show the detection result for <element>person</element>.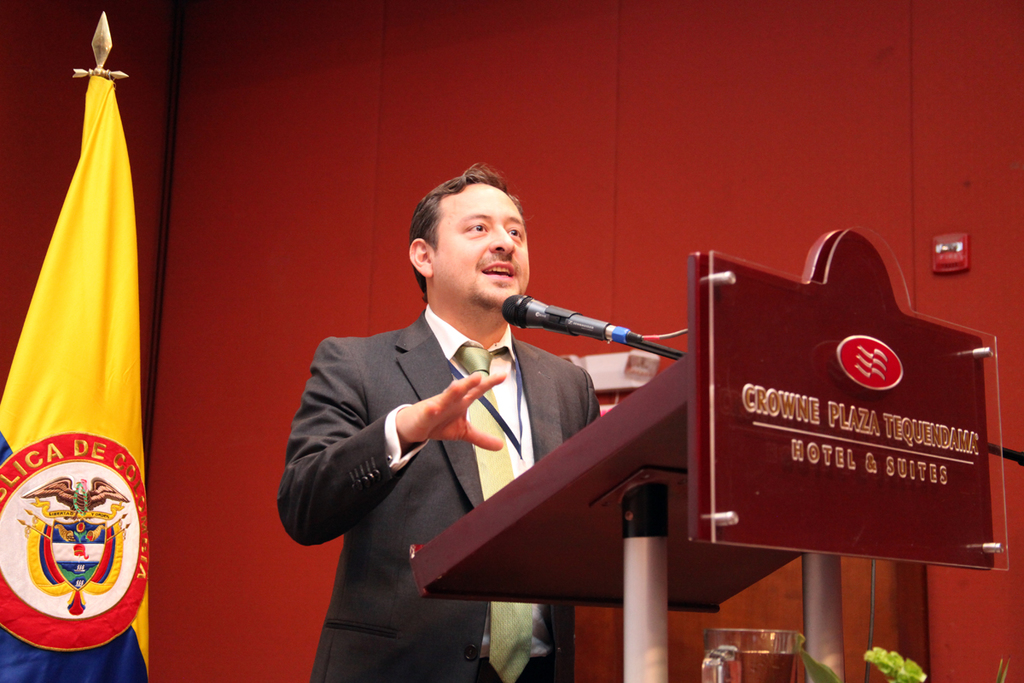
[272, 157, 604, 682].
